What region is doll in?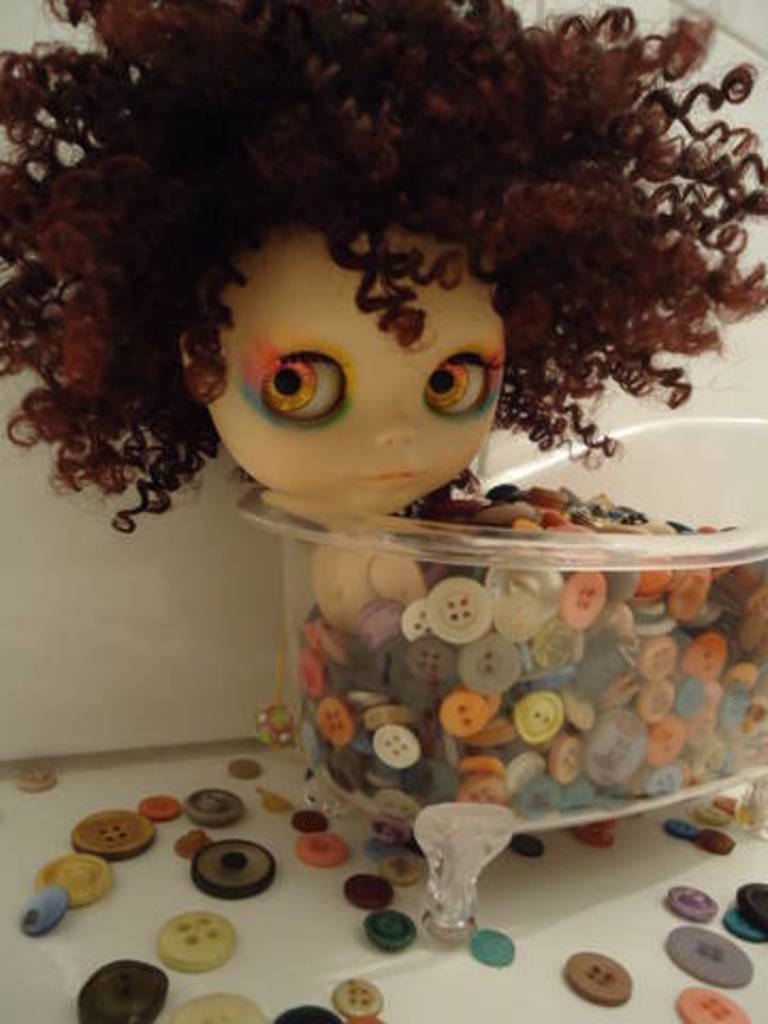
{"left": 0, "top": 4, "right": 766, "bottom": 627}.
